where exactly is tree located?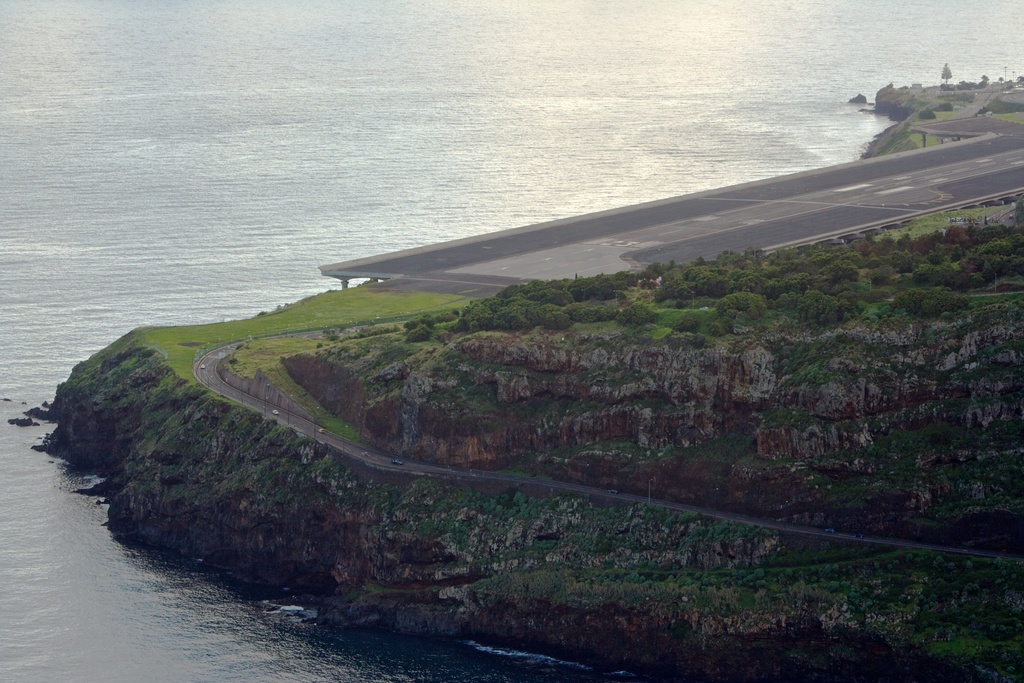
Its bounding box is {"x1": 1014, "y1": 197, "x2": 1023, "y2": 226}.
